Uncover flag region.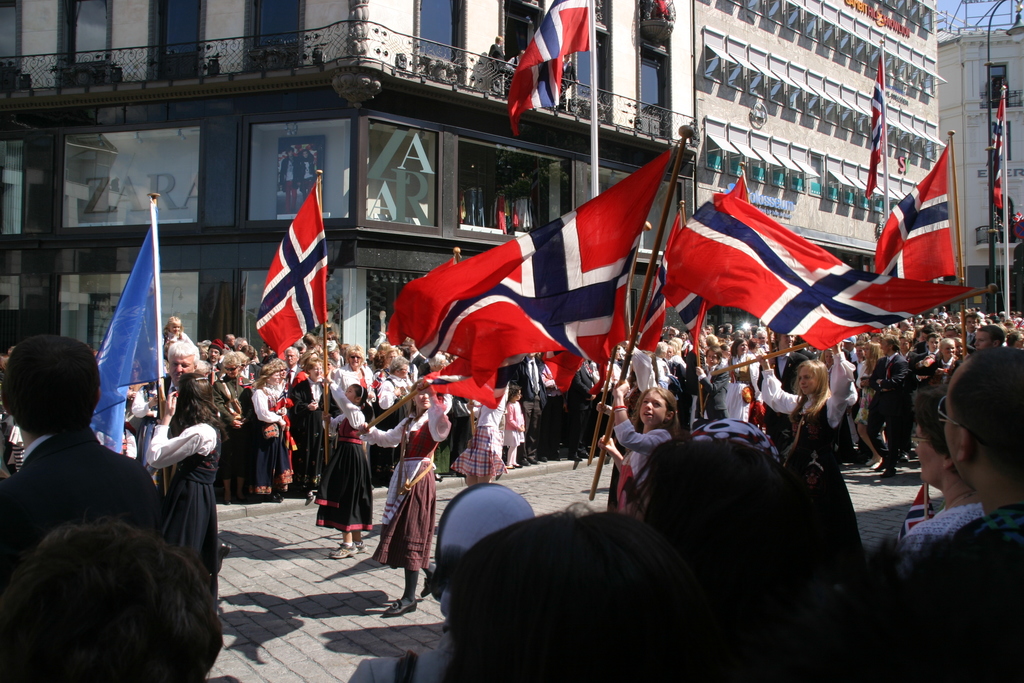
Uncovered: Rect(660, 186, 995, 344).
